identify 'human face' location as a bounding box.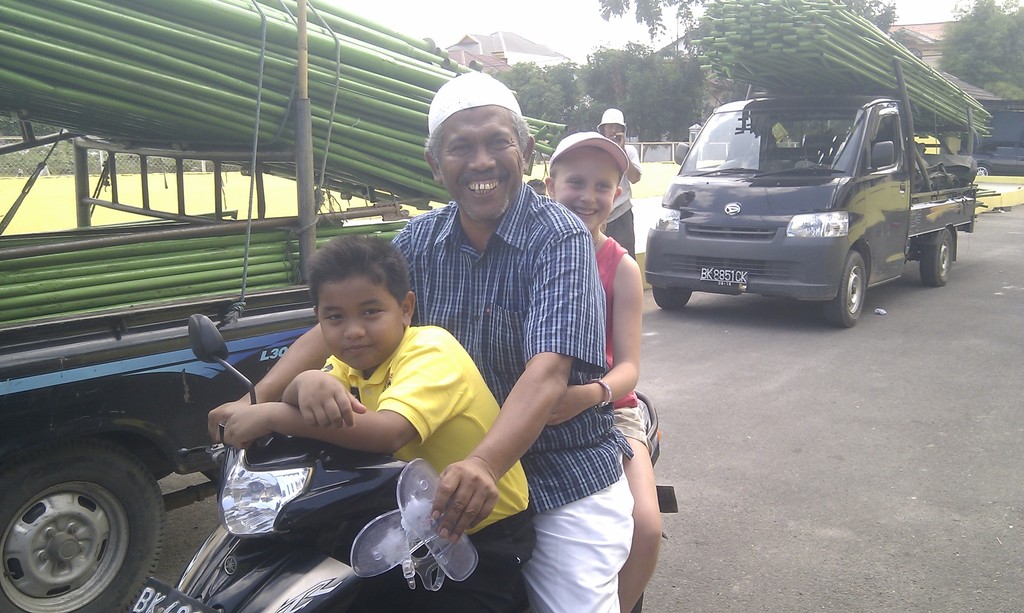
x1=555, y1=150, x2=616, y2=233.
